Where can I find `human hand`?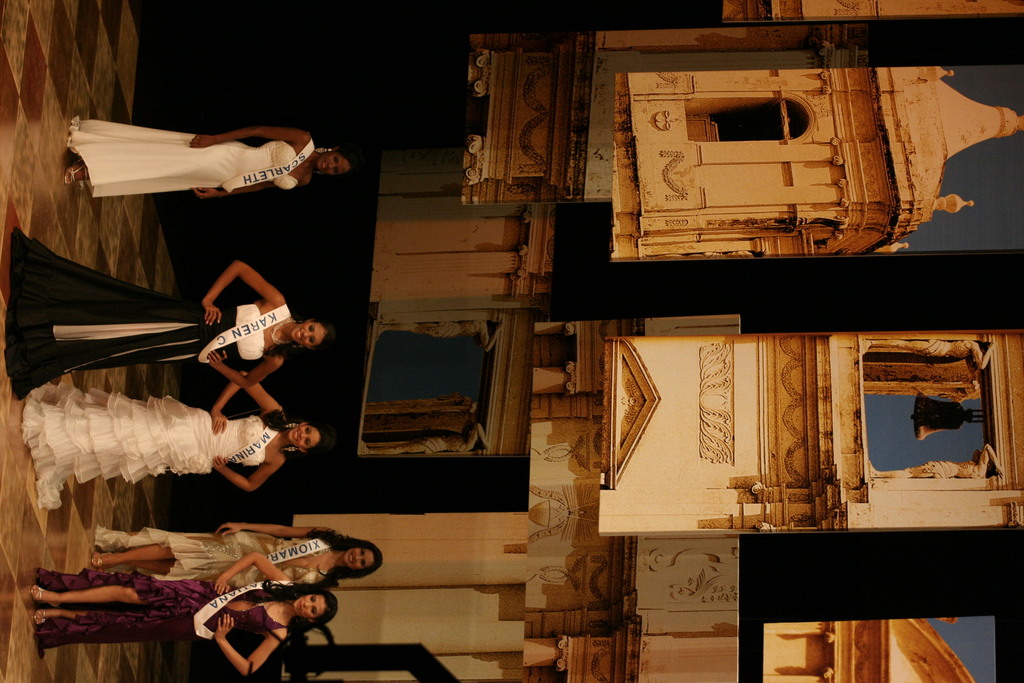
You can find it at bbox=(214, 574, 230, 595).
